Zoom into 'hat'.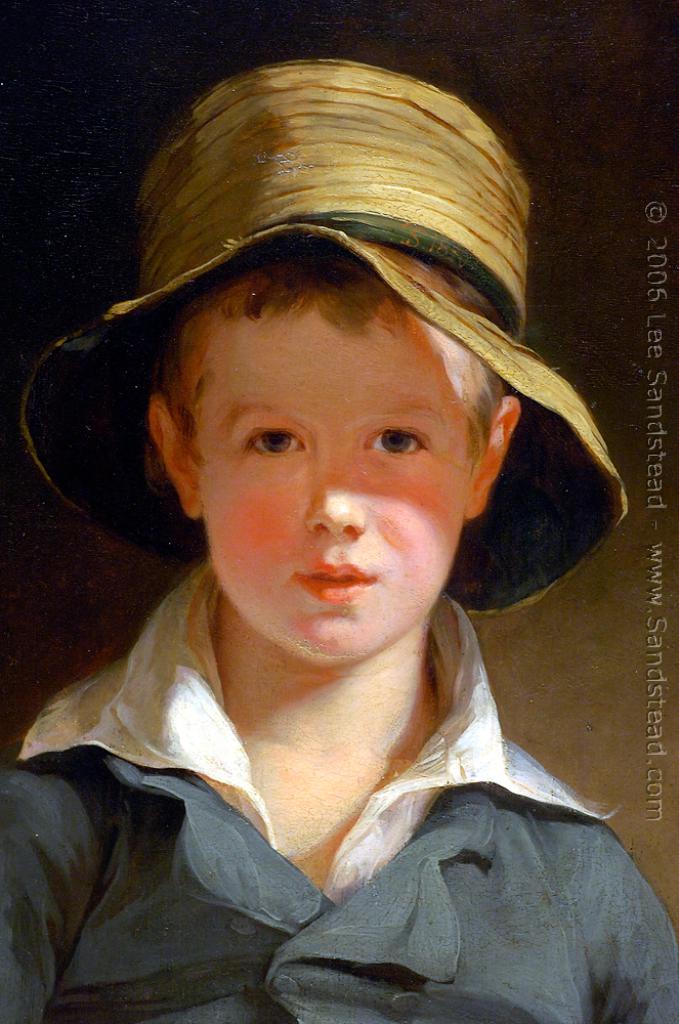
Zoom target: {"x1": 37, "y1": 77, "x2": 609, "y2": 579}.
